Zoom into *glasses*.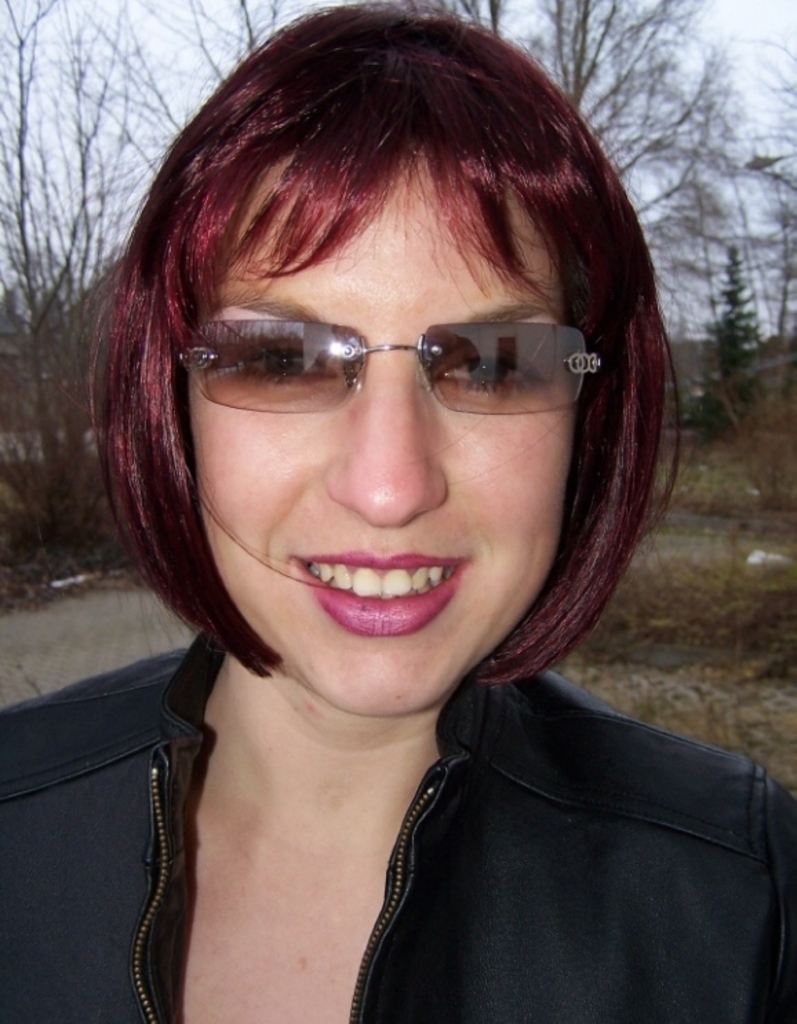
Zoom target: region(170, 318, 621, 424).
